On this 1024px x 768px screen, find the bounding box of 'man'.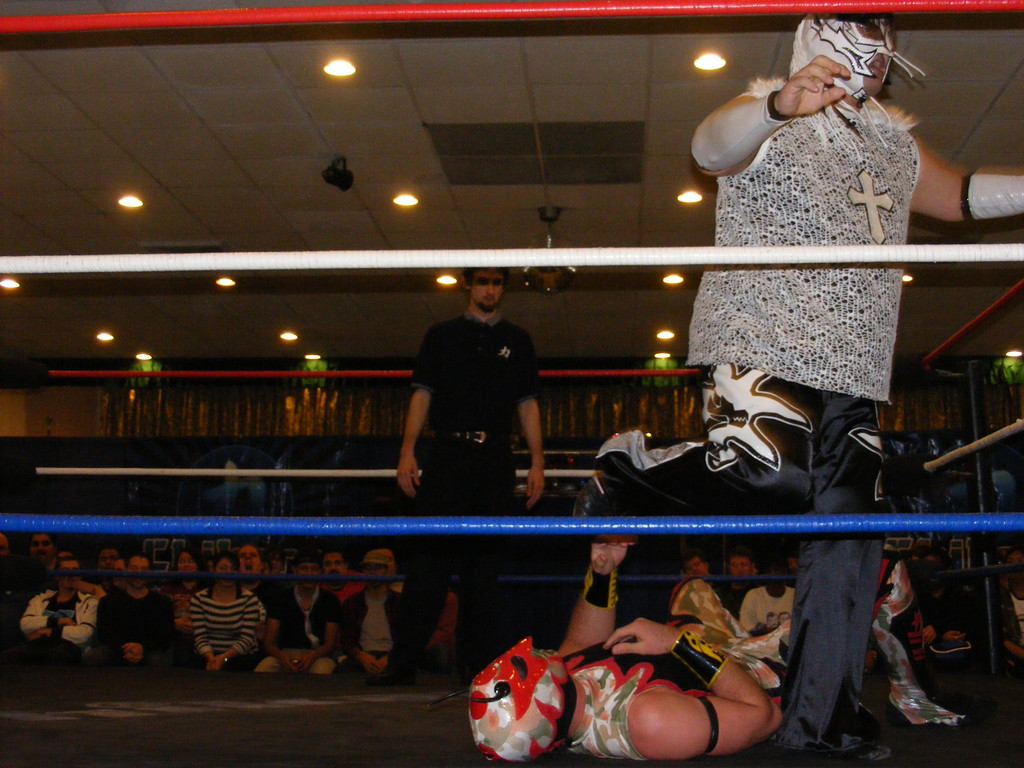
Bounding box: bbox(346, 553, 412, 684).
